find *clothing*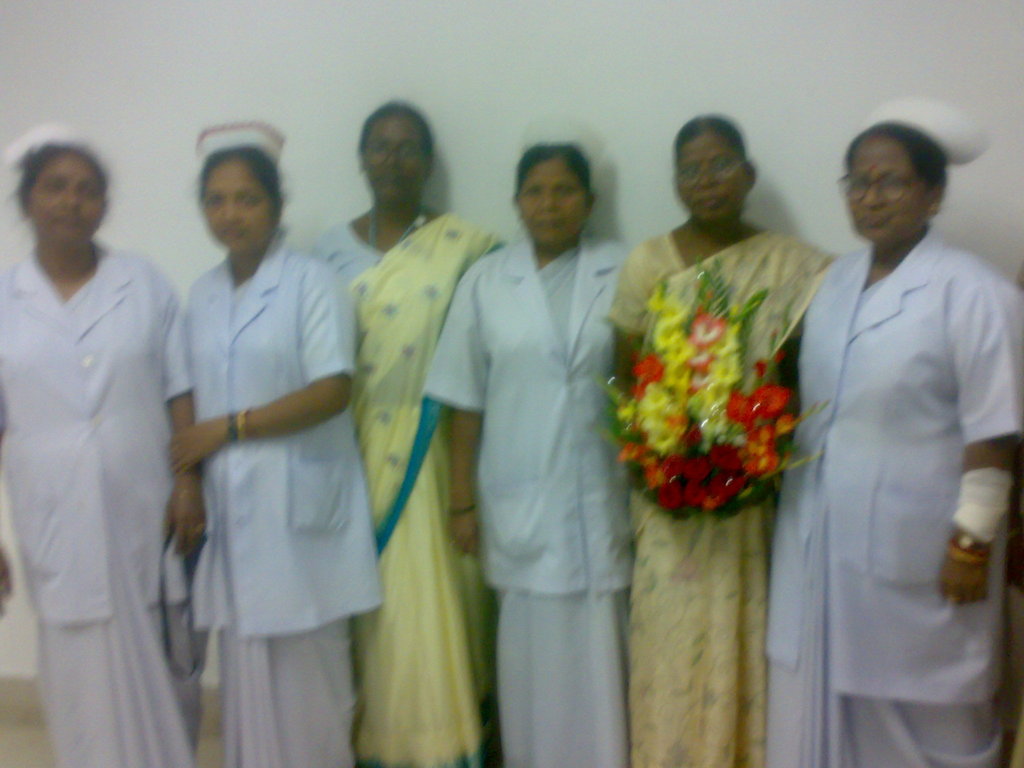
<region>760, 144, 1013, 753</region>
